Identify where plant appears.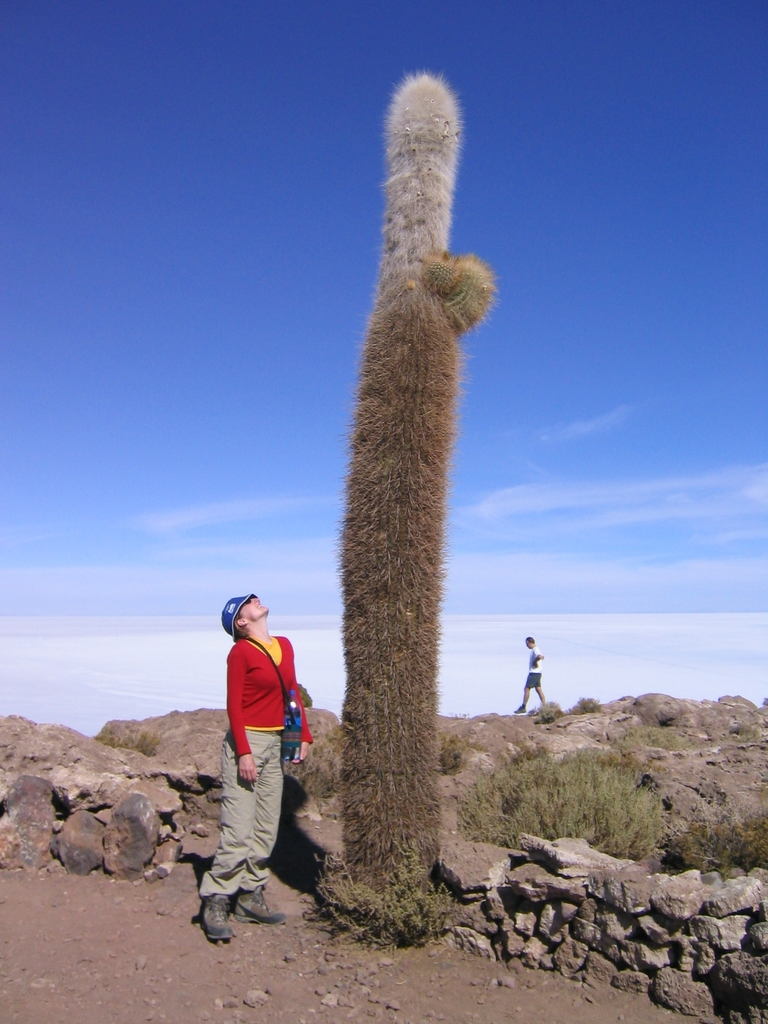
Appears at x1=312, y1=731, x2=340, y2=756.
